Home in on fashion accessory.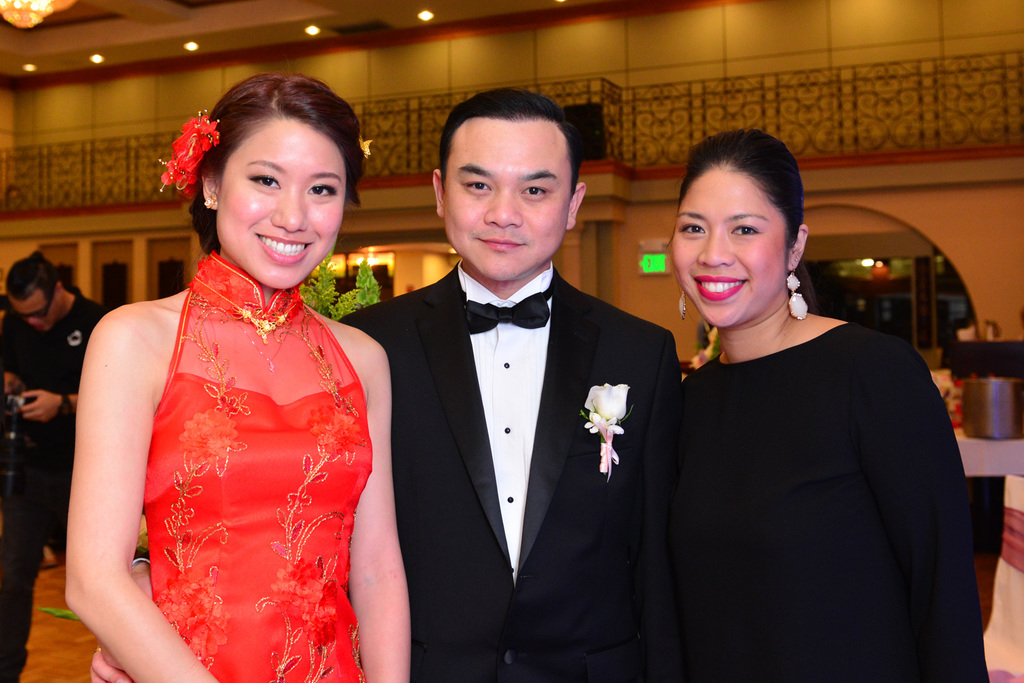
Homed in at bbox(205, 197, 222, 213).
